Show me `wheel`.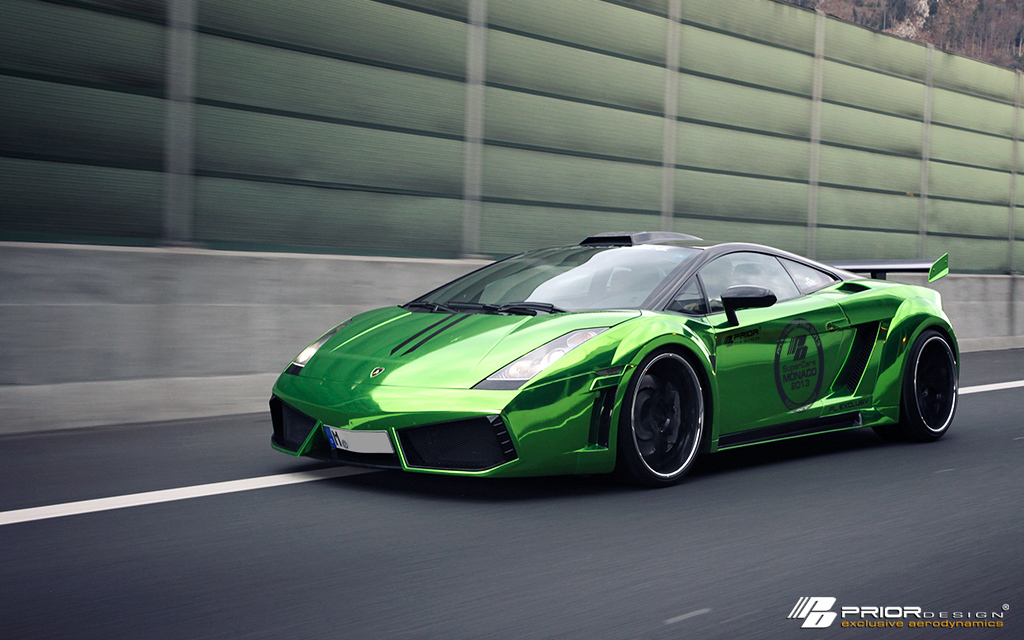
`wheel` is here: (875,329,959,444).
